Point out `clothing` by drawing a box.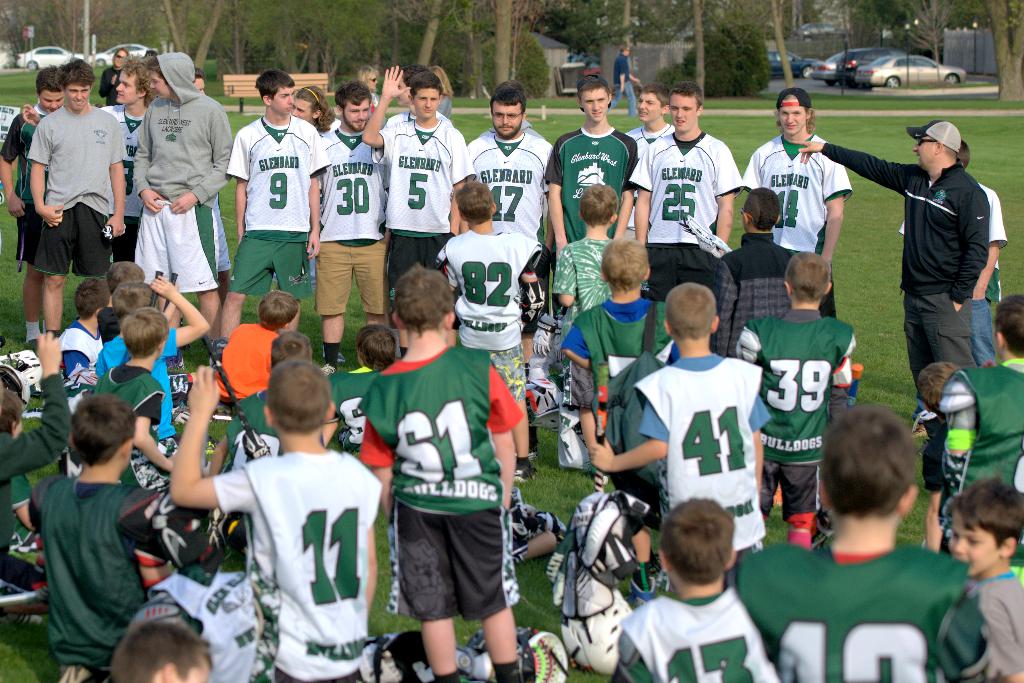
536/126/645/256.
